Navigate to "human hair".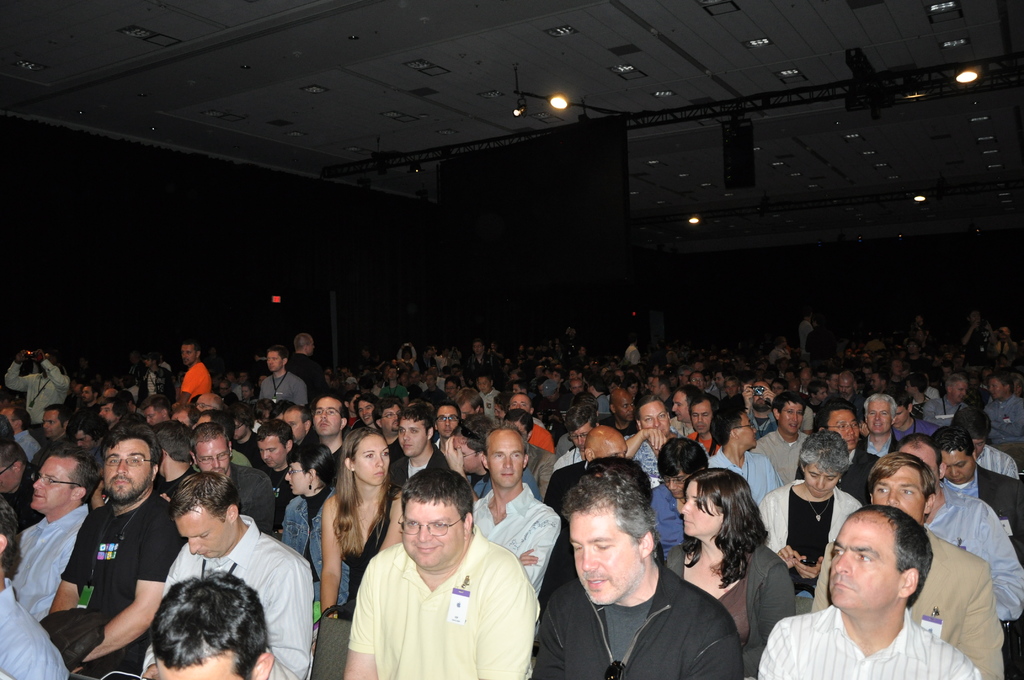
Navigation target: {"left": 266, "top": 342, "right": 289, "bottom": 357}.
